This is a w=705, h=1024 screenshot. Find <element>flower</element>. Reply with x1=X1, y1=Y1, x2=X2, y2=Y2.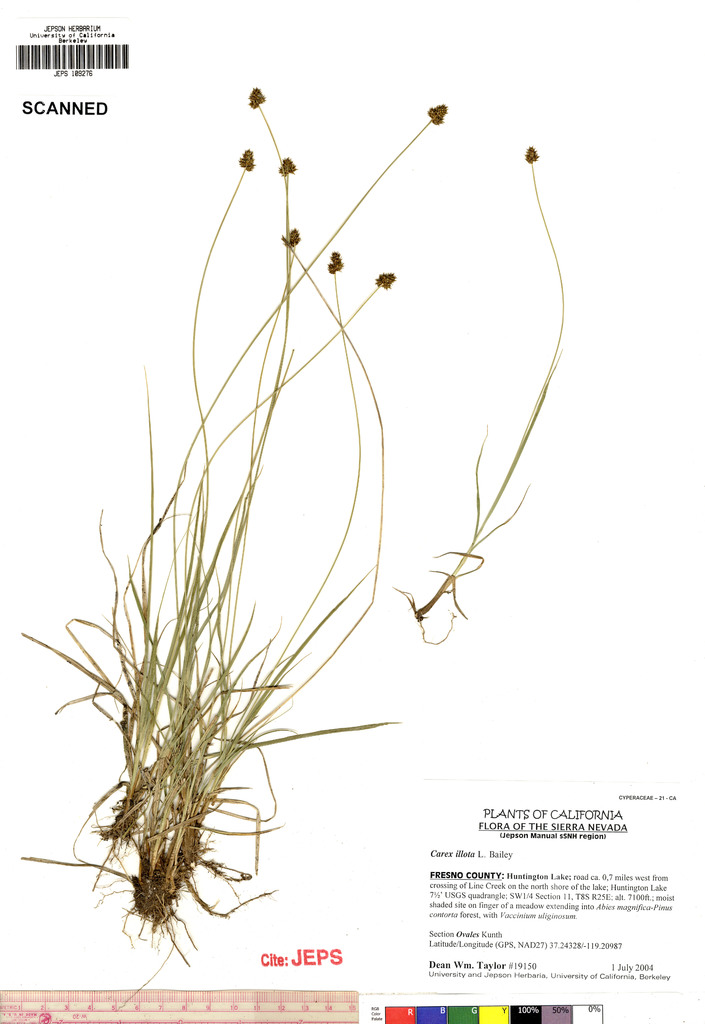
x1=522, y1=147, x2=538, y2=164.
